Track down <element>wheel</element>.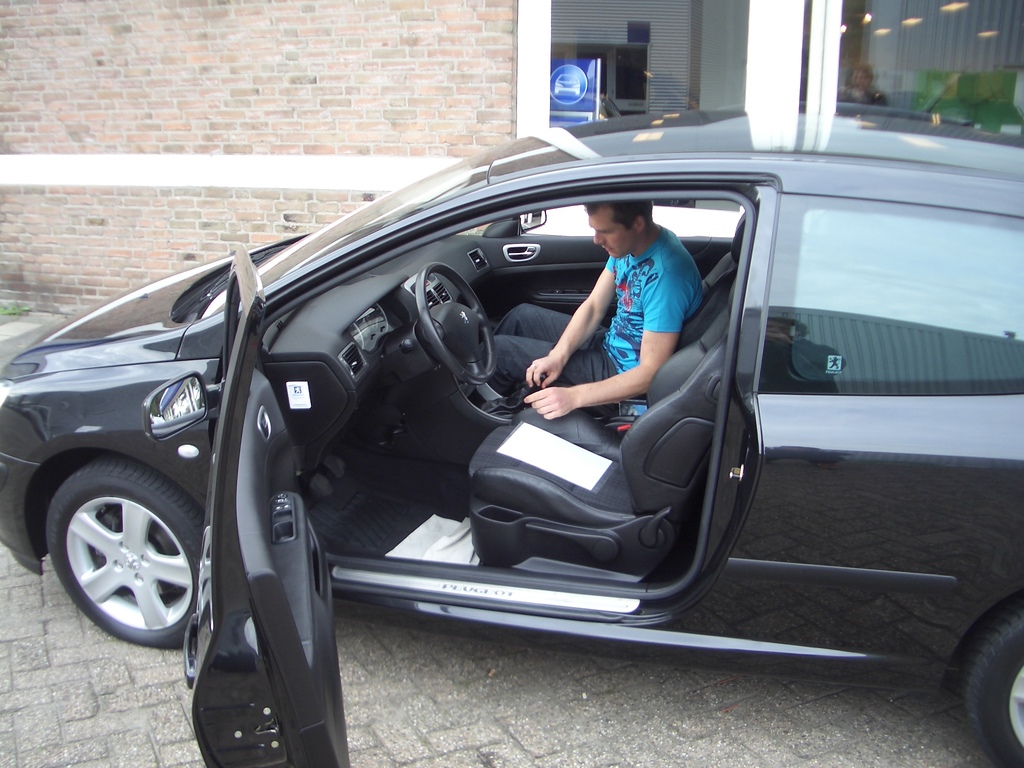
Tracked to (48,453,204,649).
